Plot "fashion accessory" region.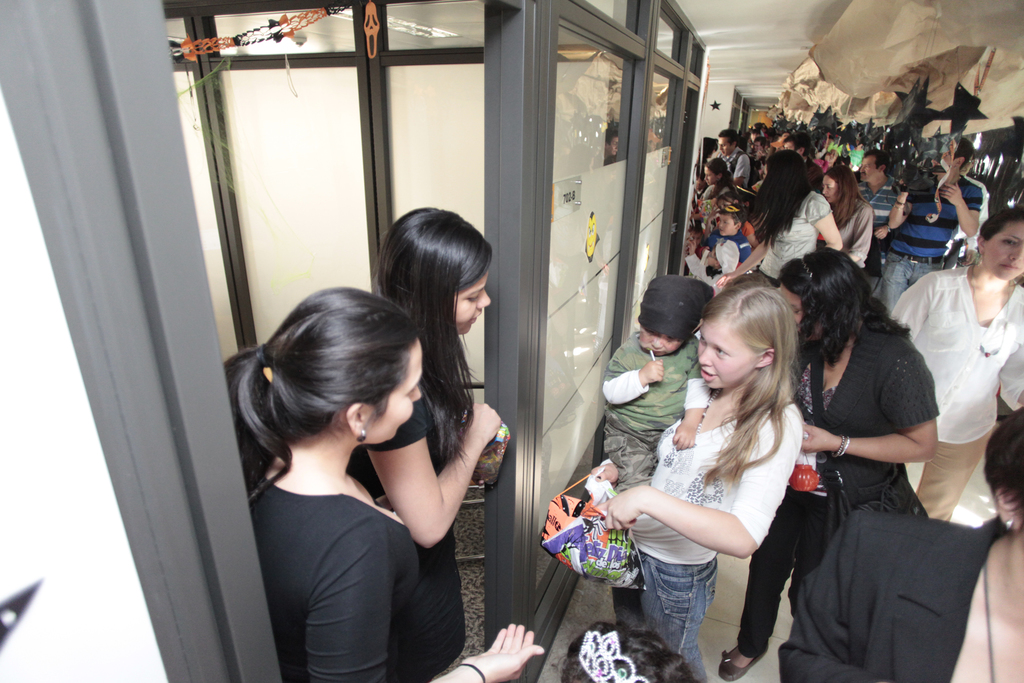
Plotted at box(815, 354, 931, 538).
